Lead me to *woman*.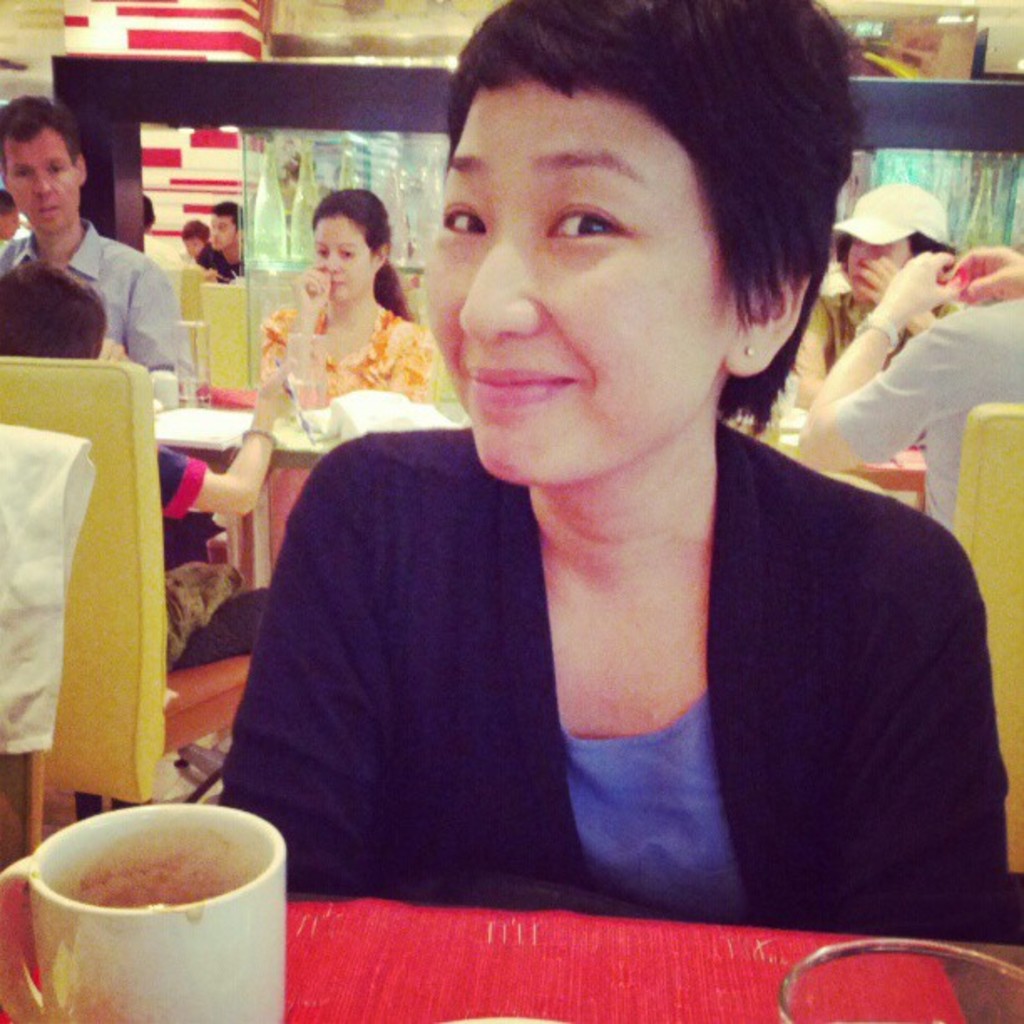
Lead to region(793, 184, 972, 395).
